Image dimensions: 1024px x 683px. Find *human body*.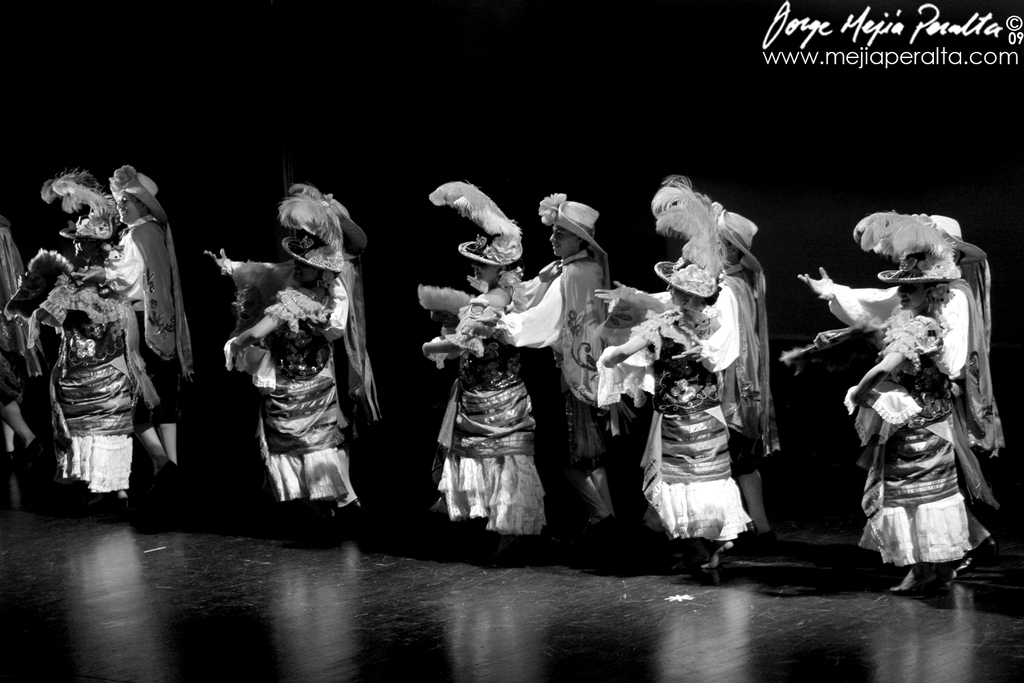
l=112, t=164, r=193, b=486.
